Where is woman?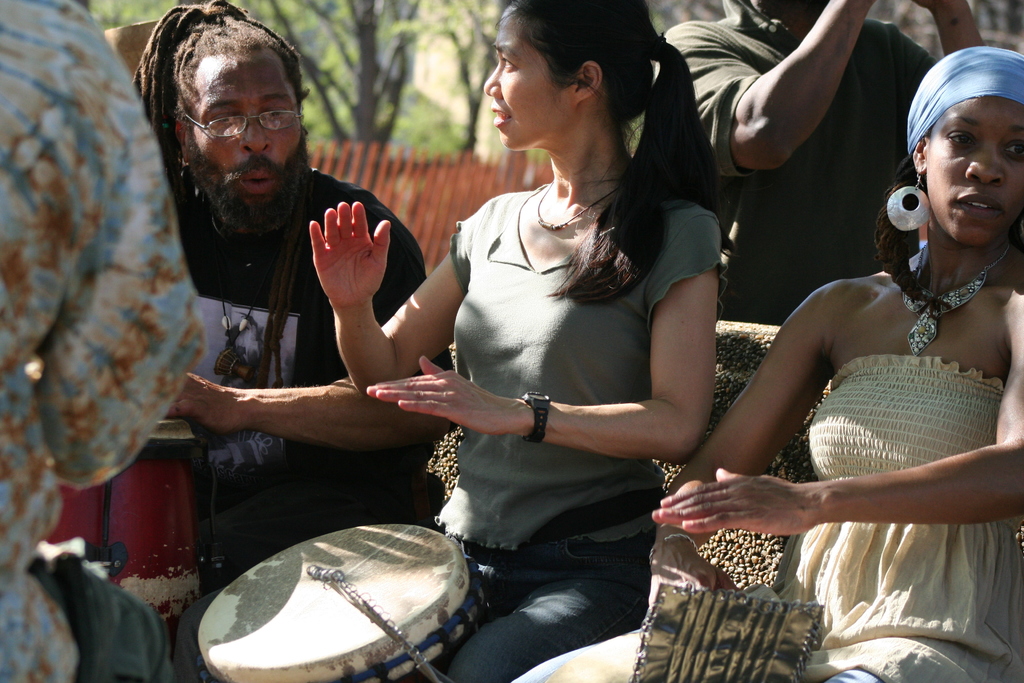
[509,39,1023,682].
